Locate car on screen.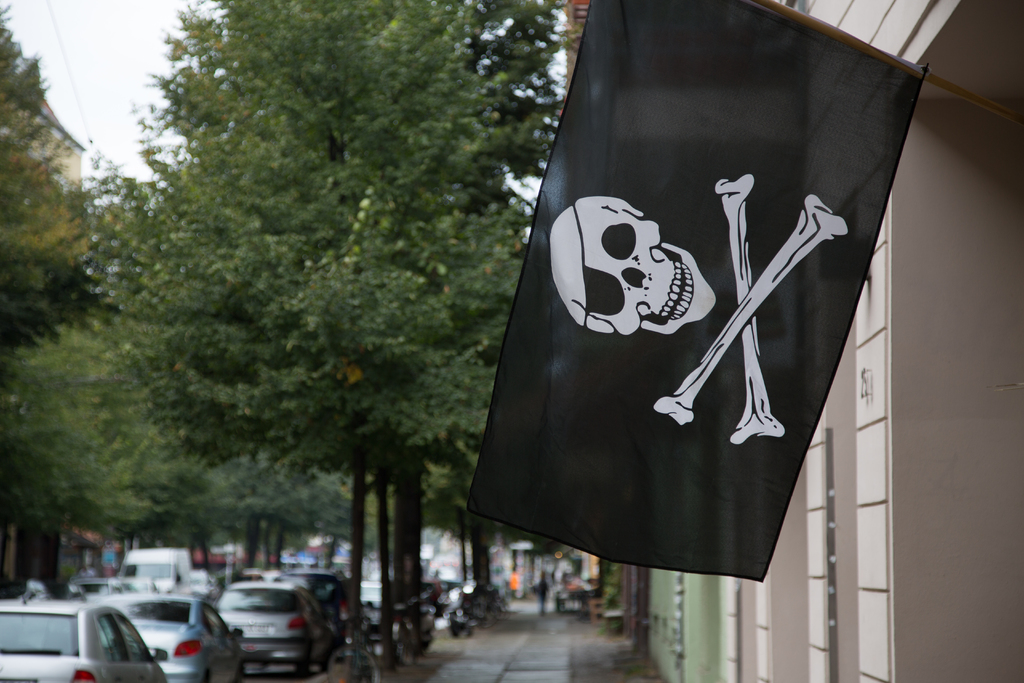
On screen at (left=209, top=587, right=335, bottom=682).
